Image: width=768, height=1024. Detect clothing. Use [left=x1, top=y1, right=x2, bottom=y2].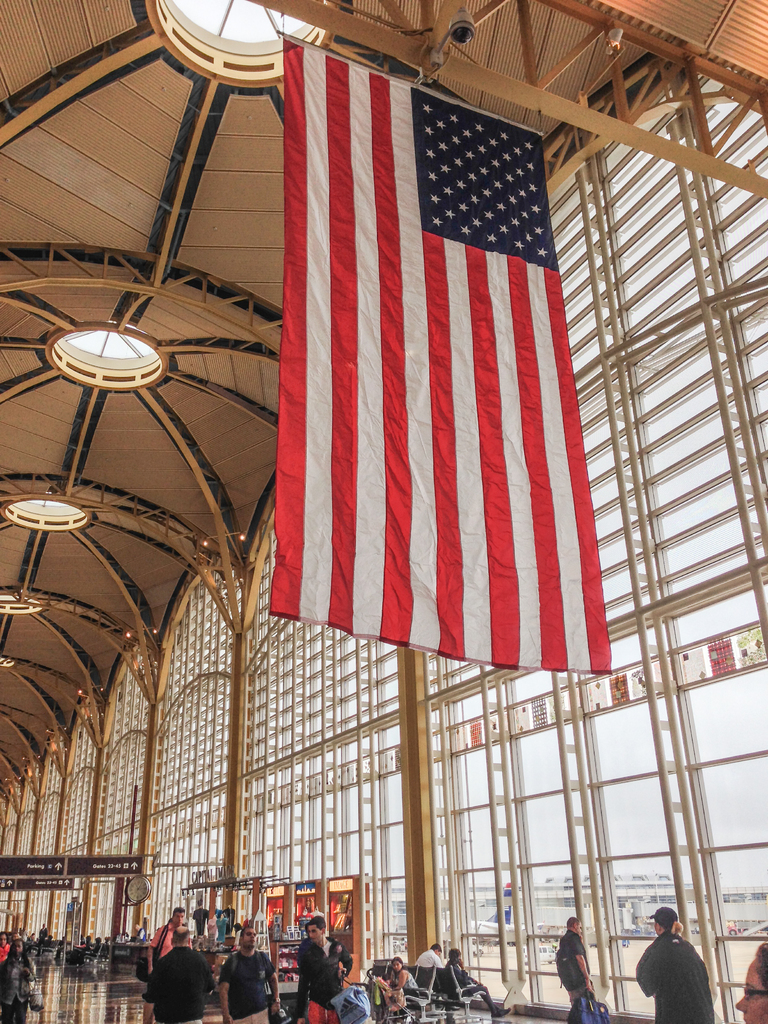
[left=554, top=931, right=595, bottom=1020].
